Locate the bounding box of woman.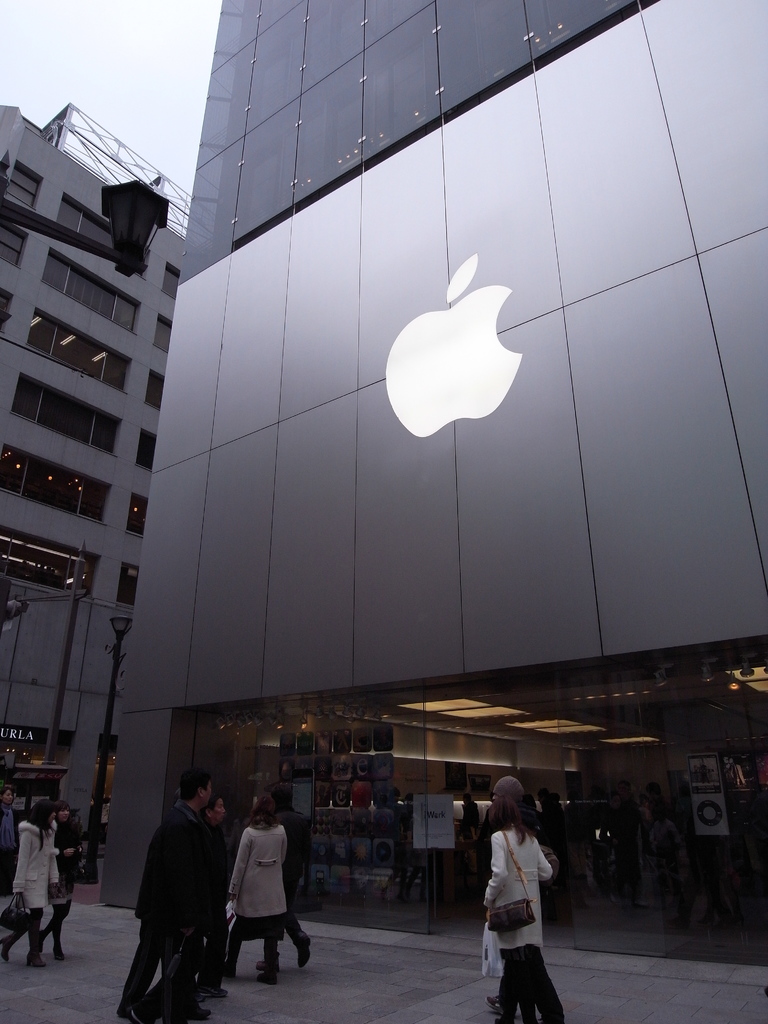
Bounding box: box=[44, 802, 86, 956].
